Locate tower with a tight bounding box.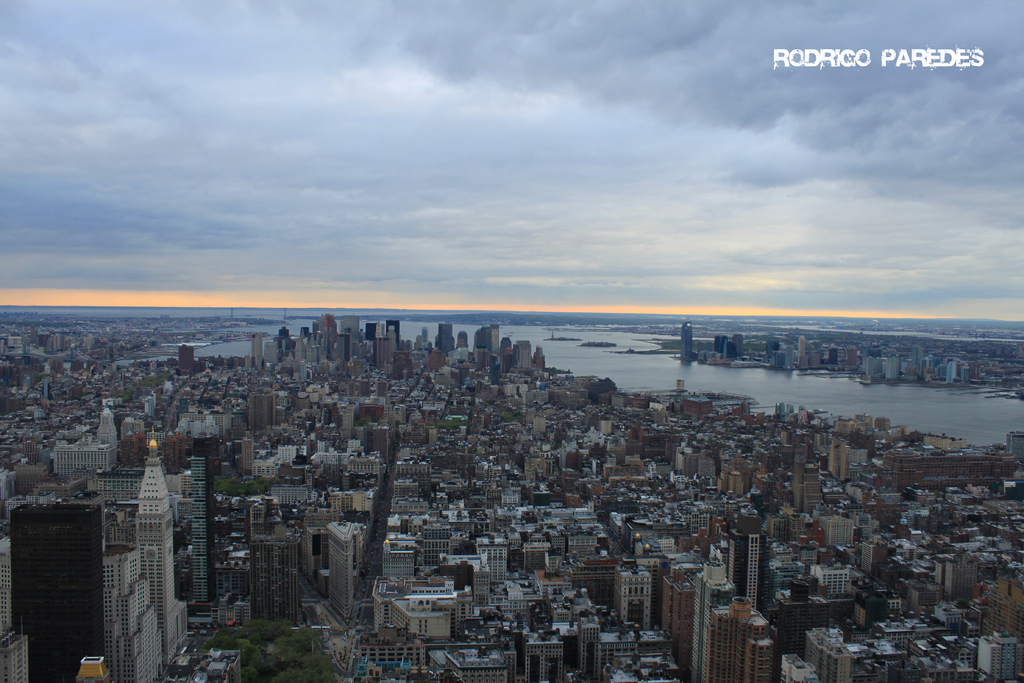
94, 413, 116, 485.
